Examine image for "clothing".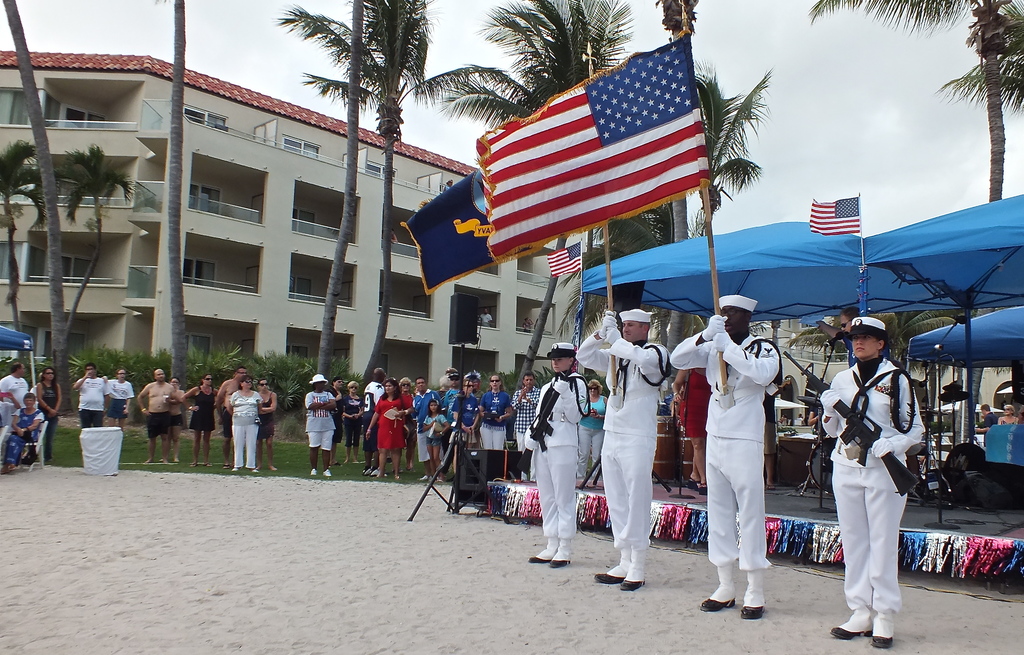
Examination result: Rect(524, 368, 589, 558).
